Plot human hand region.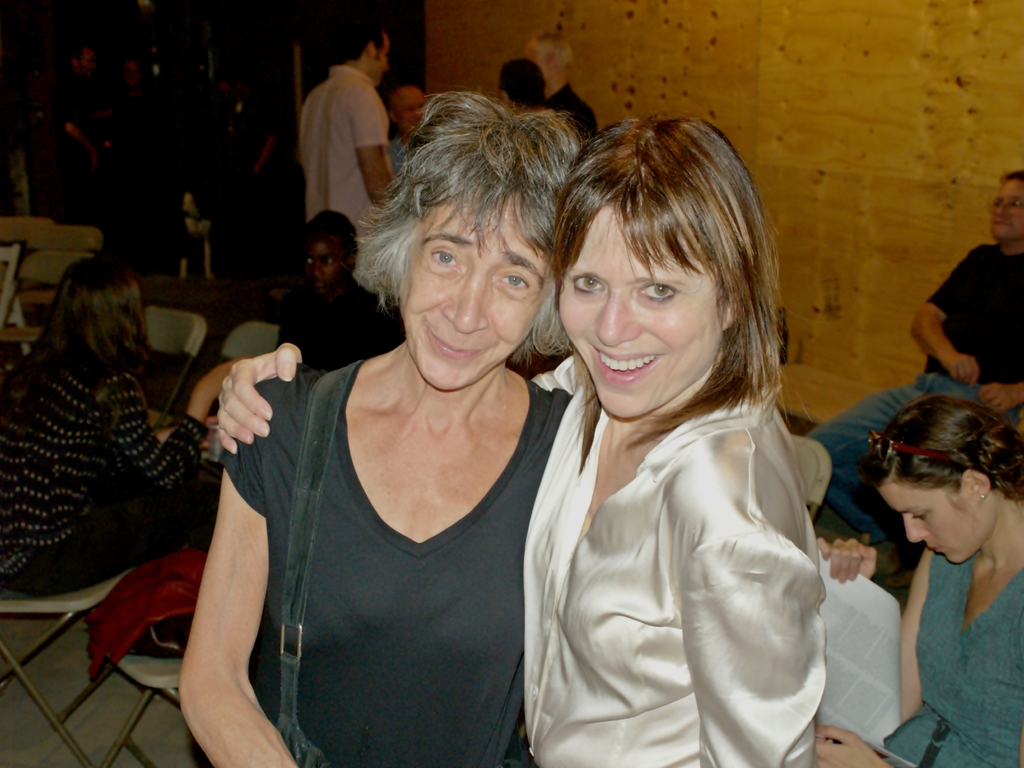
Plotted at Rect(945, 355, 981, 386).
